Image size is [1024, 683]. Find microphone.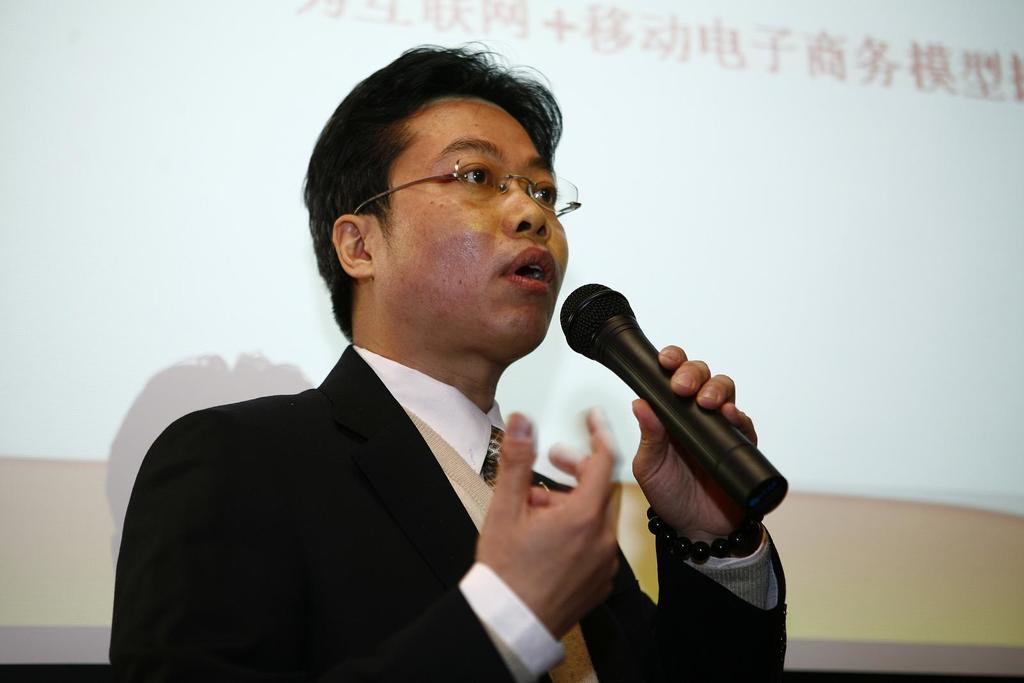
bbox=[556, 283, 794, 524].
